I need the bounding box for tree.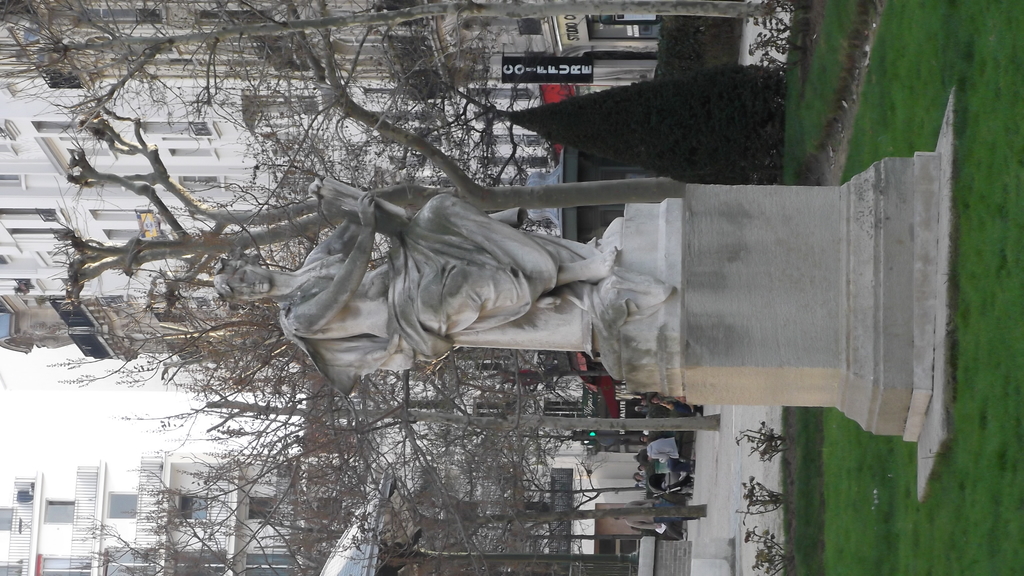
Here it is: <box>492,72,802,177</box>.
